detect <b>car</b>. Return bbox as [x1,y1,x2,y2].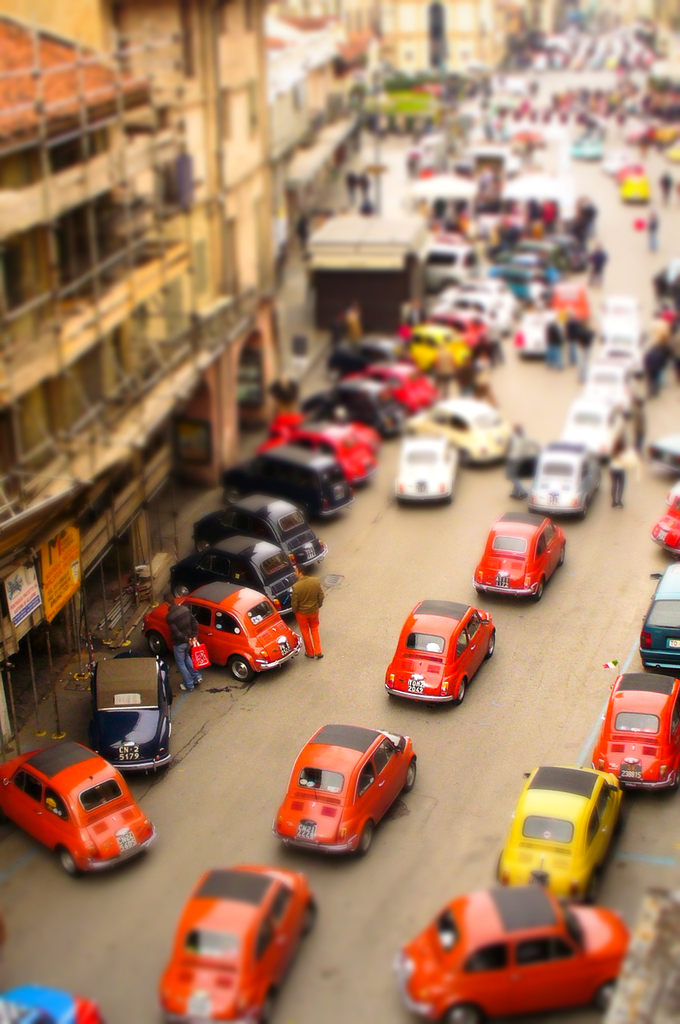
[394,884,630,1023].
